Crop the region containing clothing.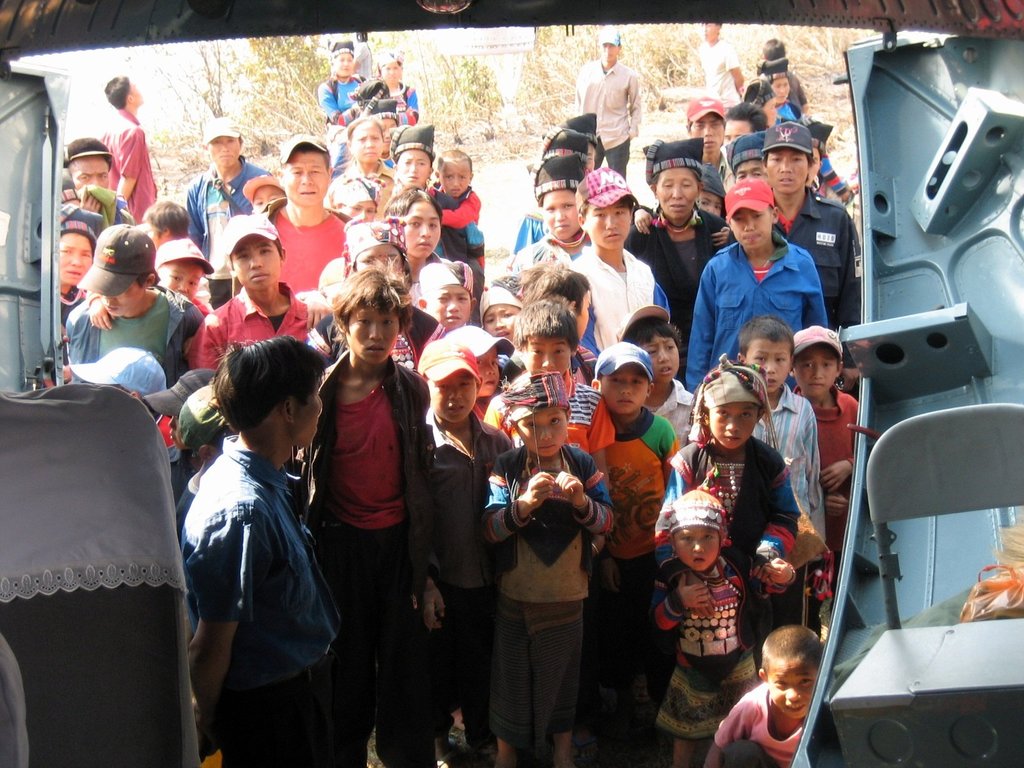
Crop region: [671,439,797,561].
